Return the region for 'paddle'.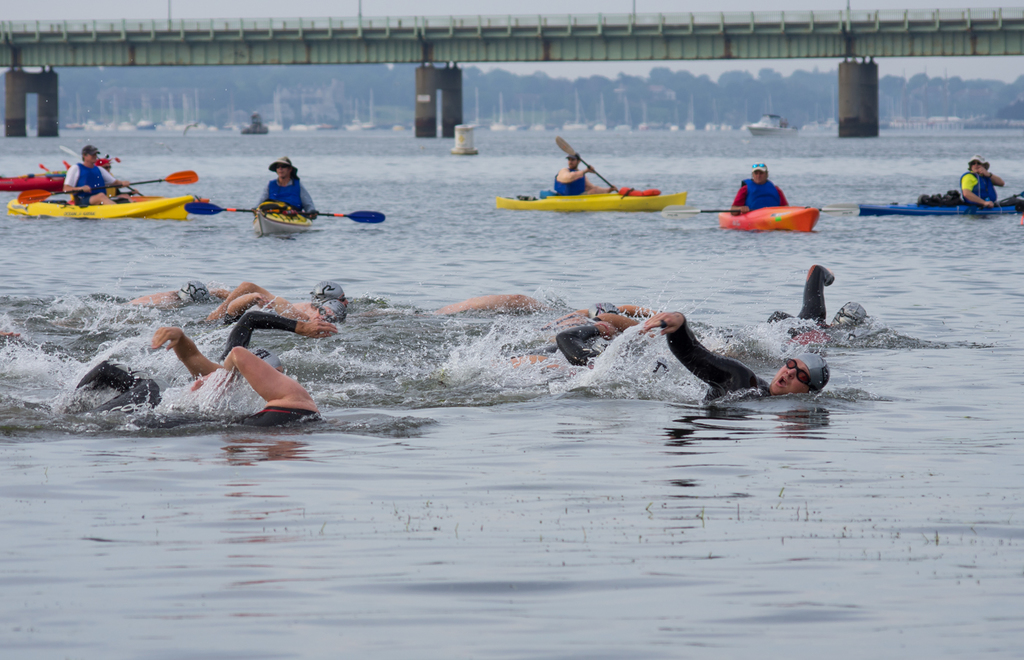
<region>663, 208, 848, 216</region>.
